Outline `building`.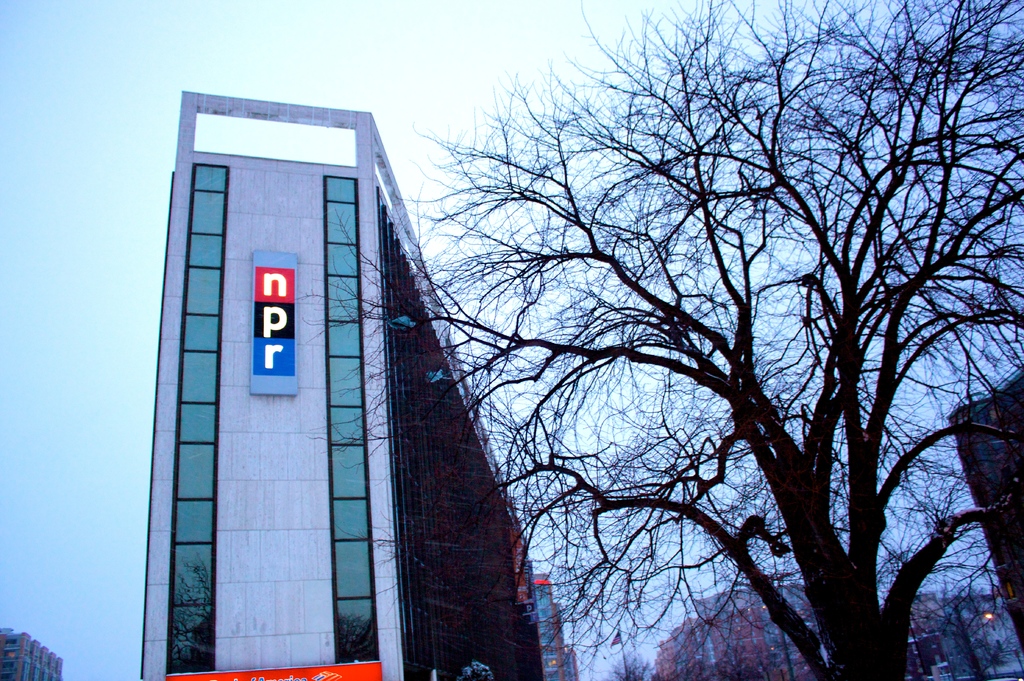
Outline: pyautogui.locateOnScreen(0, 627, 66, 680).
